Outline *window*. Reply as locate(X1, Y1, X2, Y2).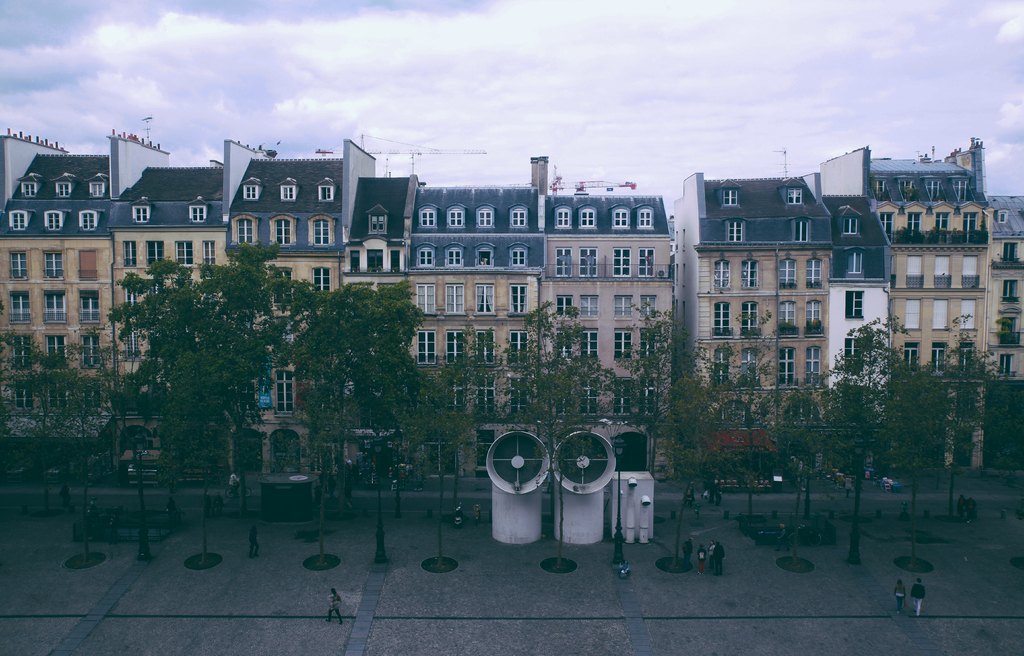
locate(279, 269, 294, 302).
